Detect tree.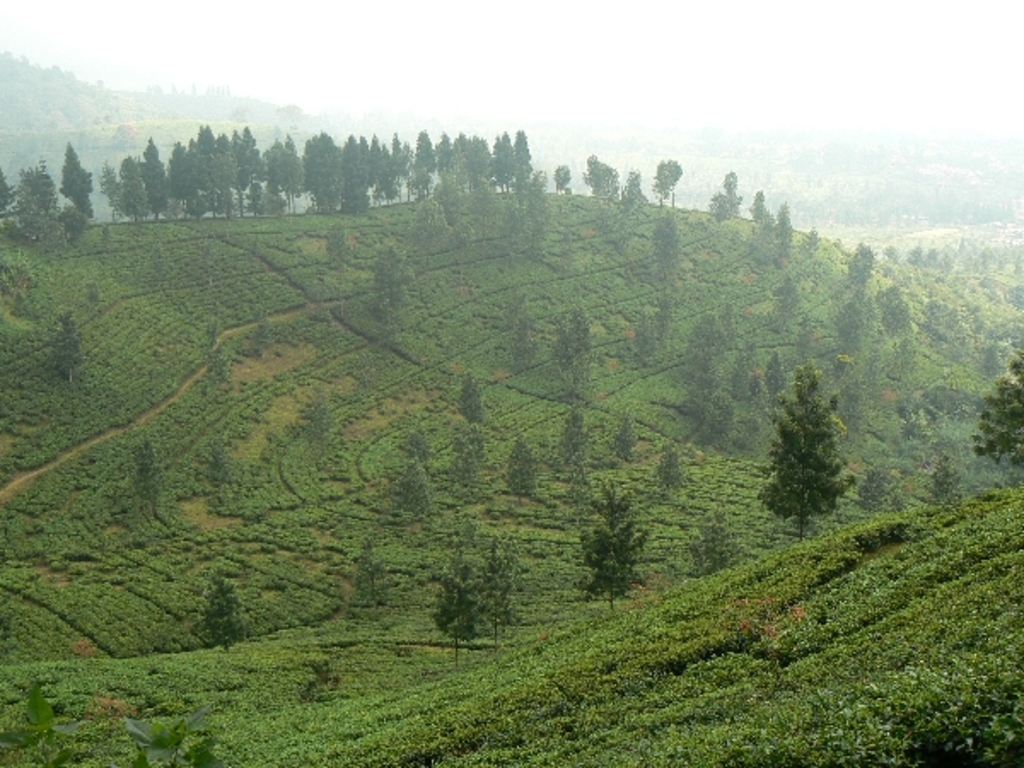
Detected at x1=503, y1=287, x2=534, y2=358.
